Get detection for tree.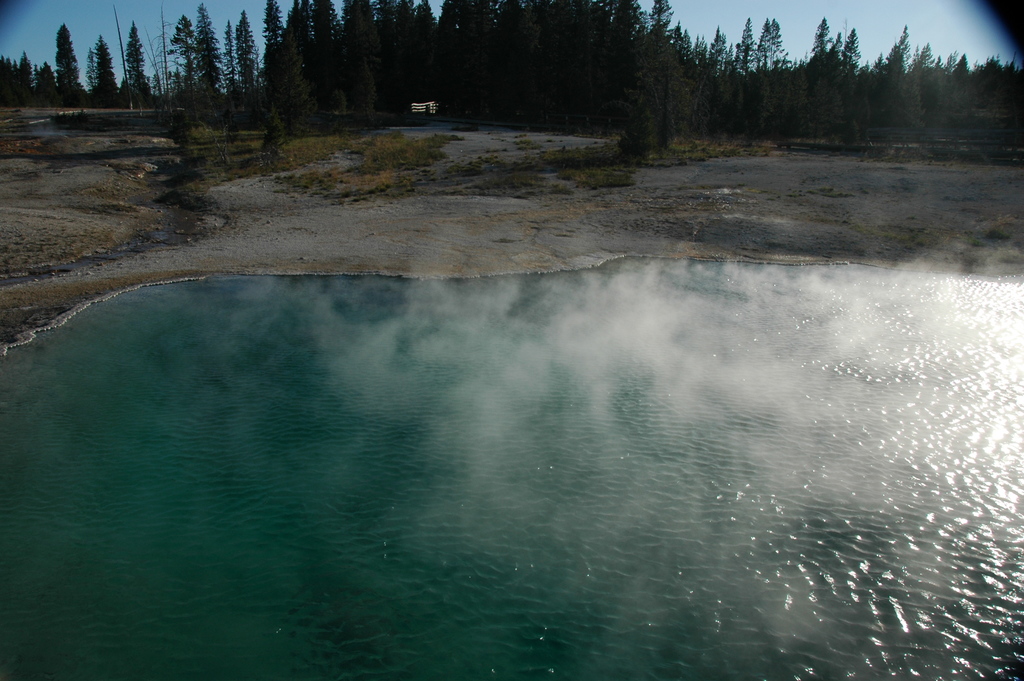
Detection: [x1=841, y1=28, x2=856, y2=68].
